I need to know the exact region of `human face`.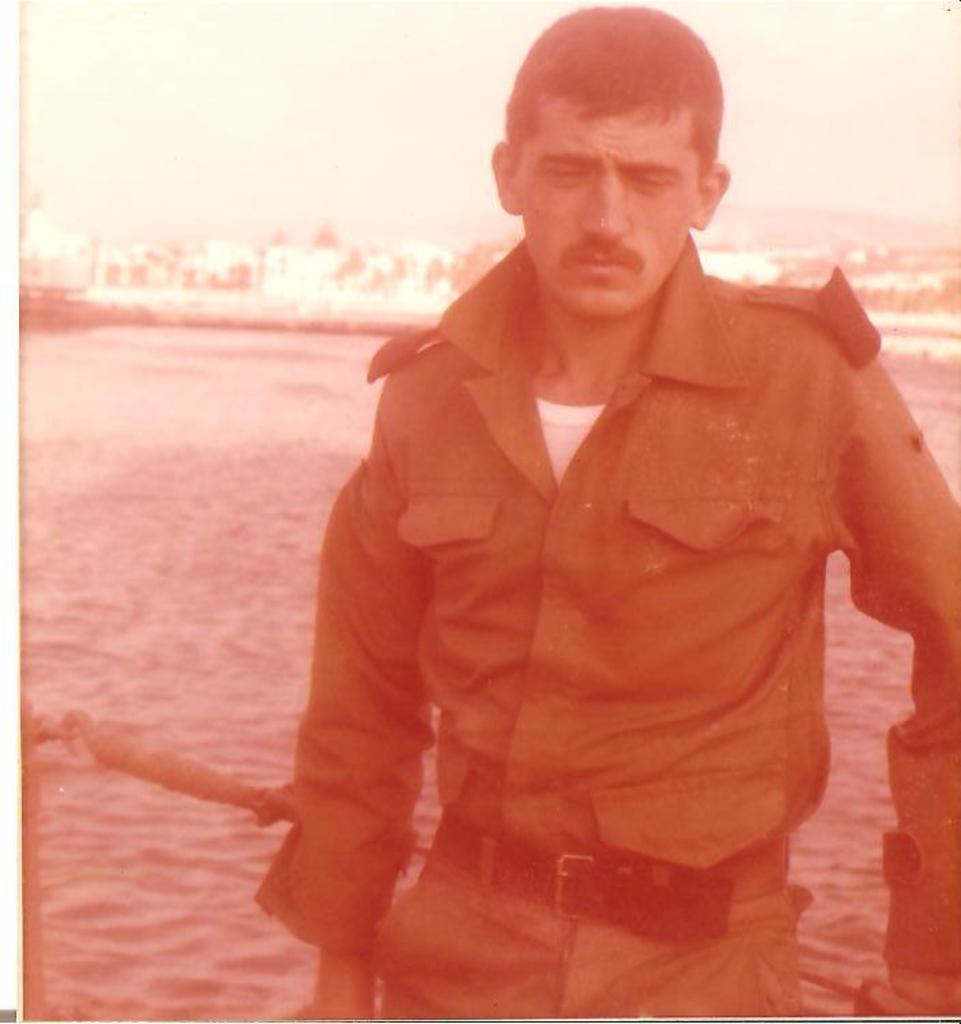
Region: [523, 101, 700, 311].
